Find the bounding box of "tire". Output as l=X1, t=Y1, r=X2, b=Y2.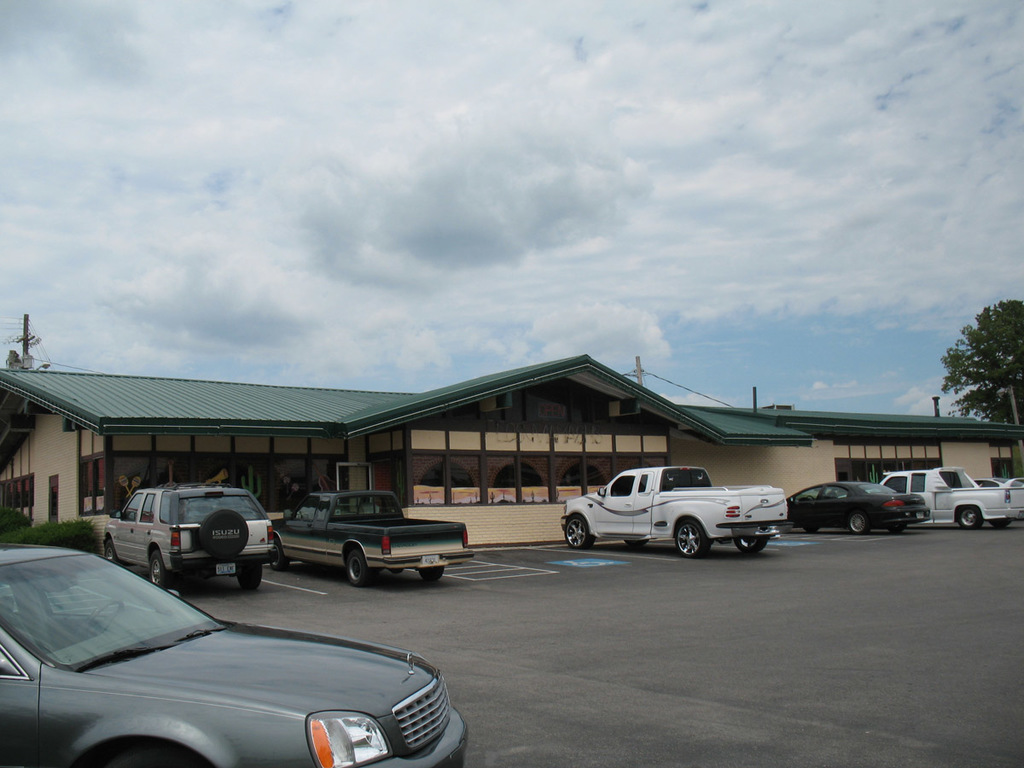
l=237, t=565, r=263, b=590.
